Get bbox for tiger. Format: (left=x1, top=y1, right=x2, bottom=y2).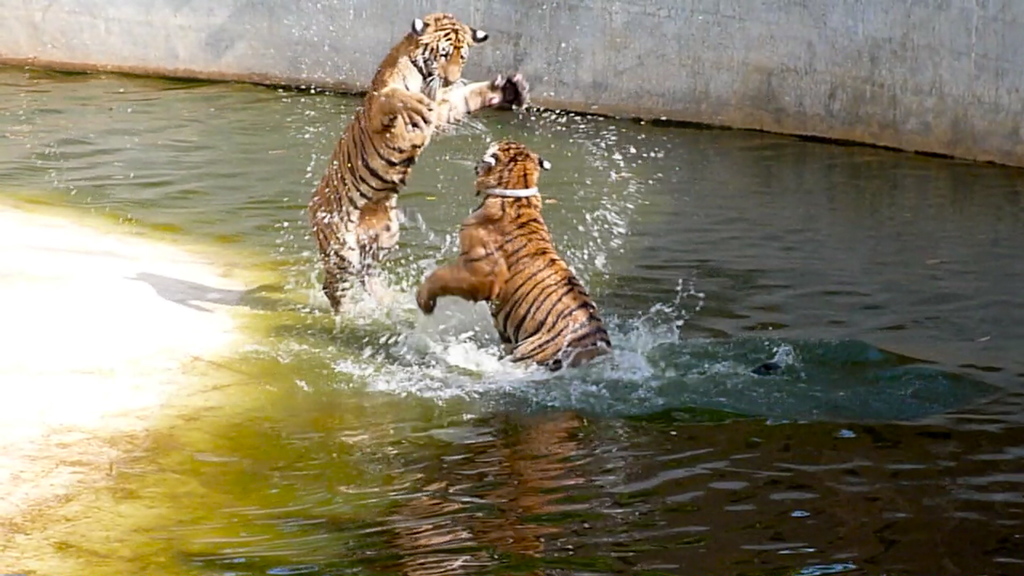
(left=414, top=130, right=627, bottom=388).
